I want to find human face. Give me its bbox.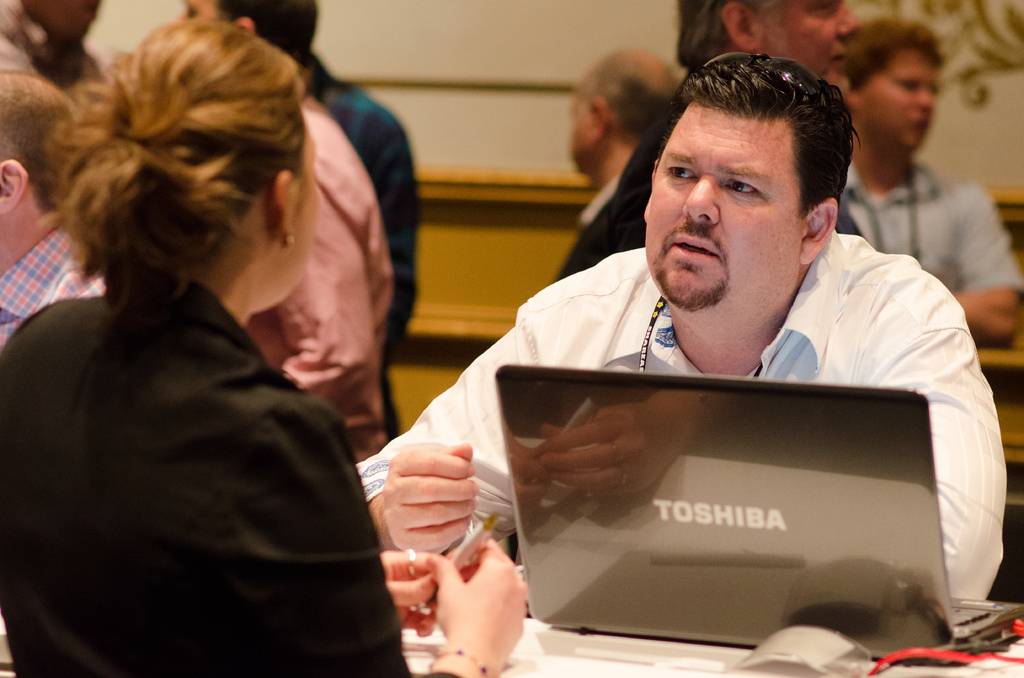
644 104 806 311.
